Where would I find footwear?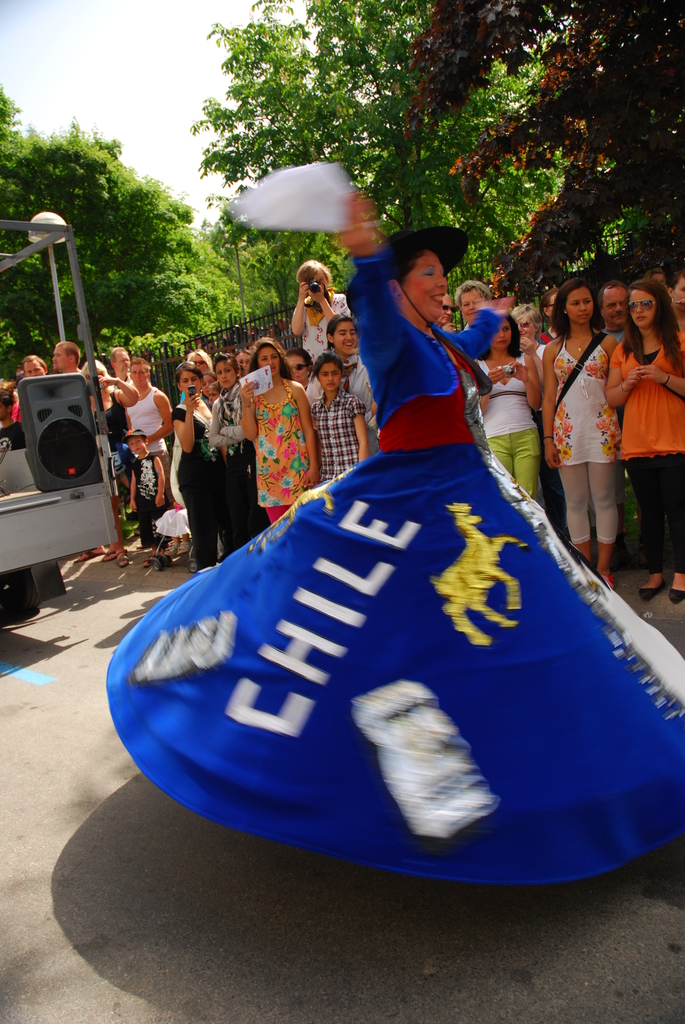
At x1=138, y1=548, x2=157, y2=571.
